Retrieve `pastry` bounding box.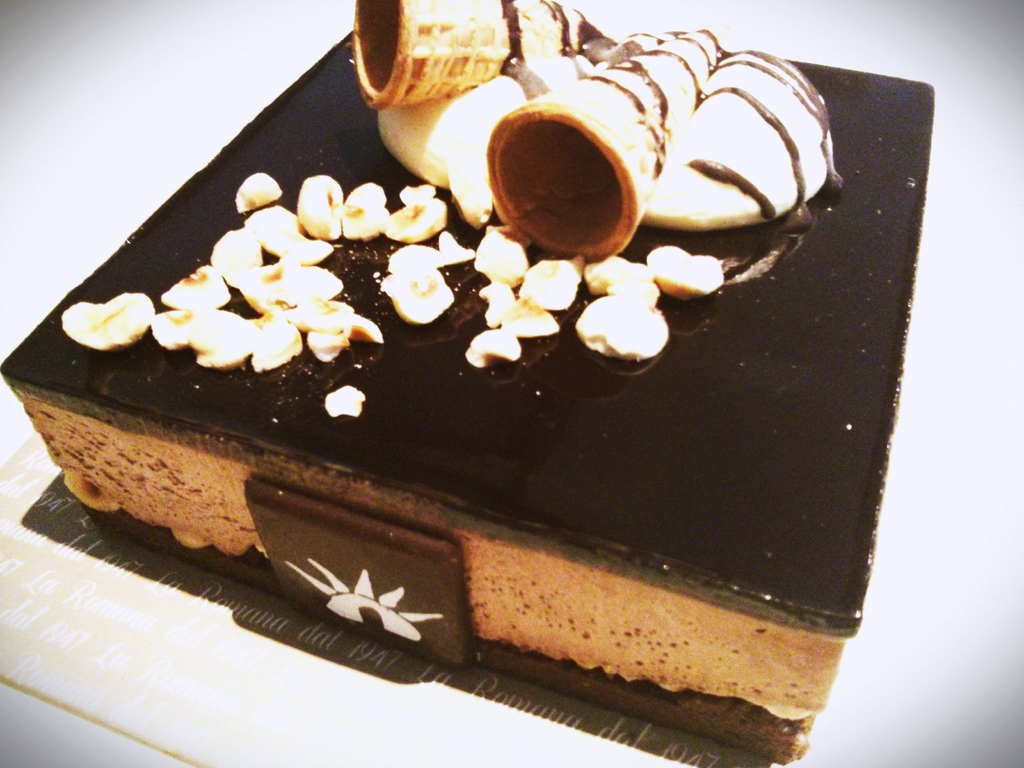
Bounding box: (x1=74, y1=0, x2=916, y2=668).
